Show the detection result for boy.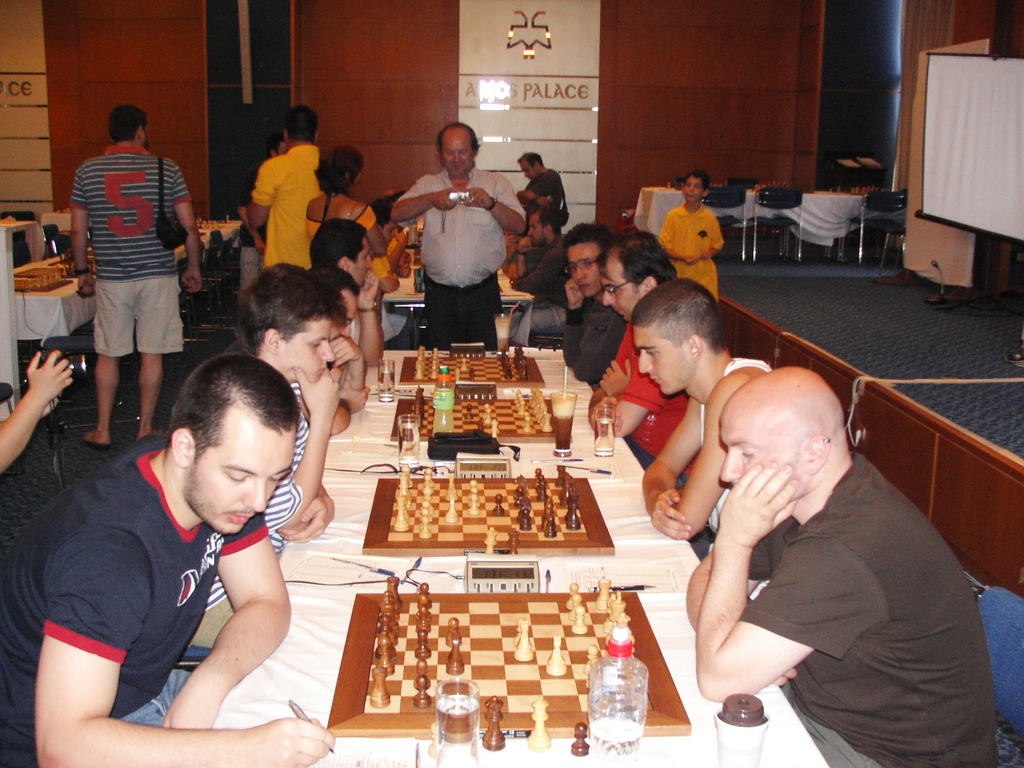
0 361 332 767.
